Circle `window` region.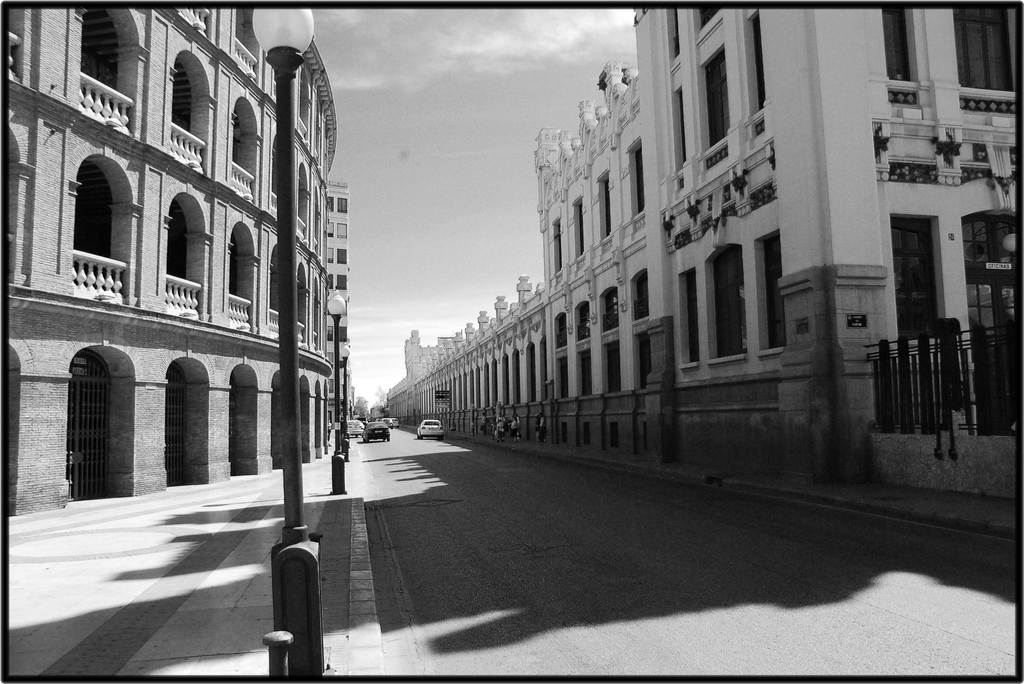
Region: bbox(298, 158, 305, 244).
